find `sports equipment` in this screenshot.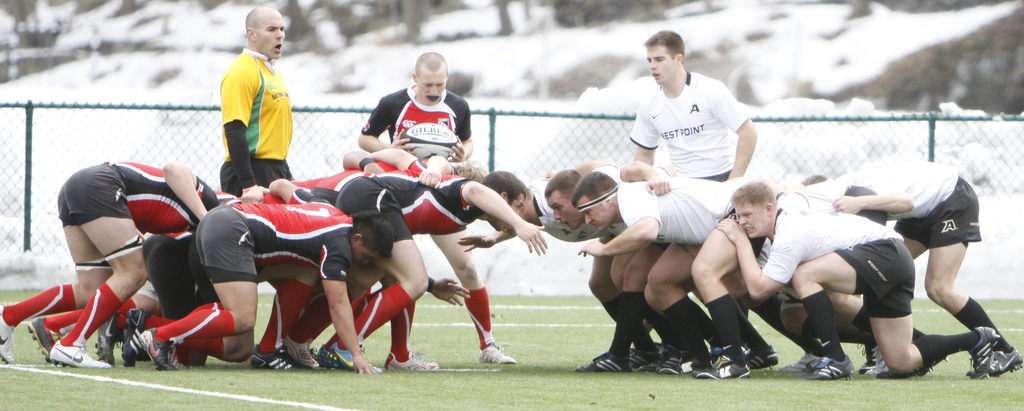
The bounding box for `sports equipment` is l=863, t=344, r=888, b=377.
